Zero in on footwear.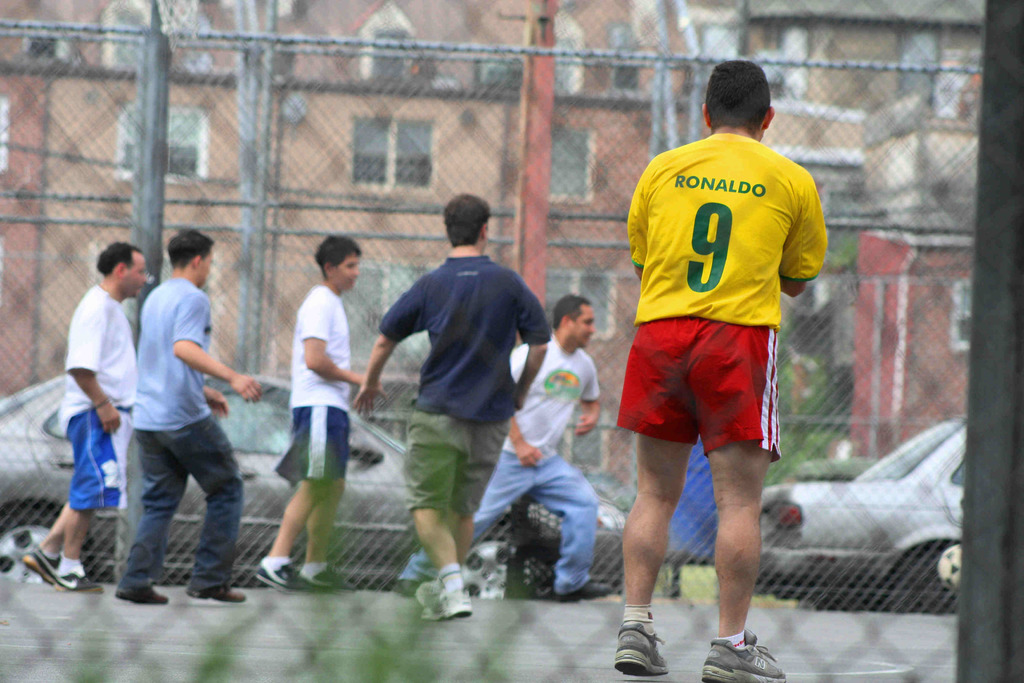
Zeroed in: left=252, top=557, right=330, bottom=598.
